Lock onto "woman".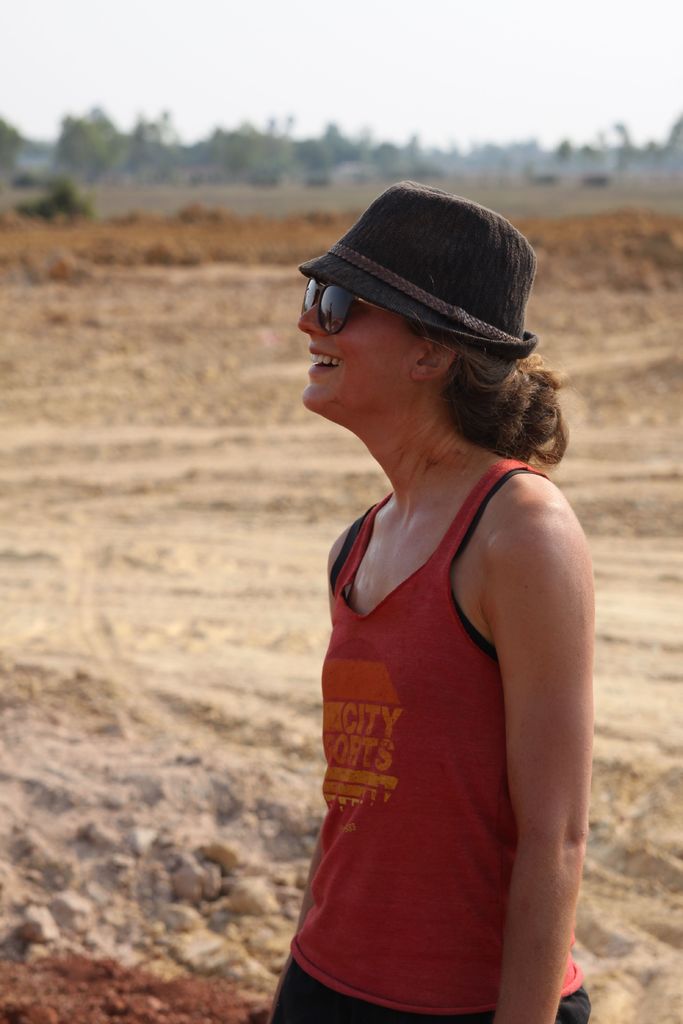
Locked: <bbox>259, 181, 614, 1007</bbox>.
